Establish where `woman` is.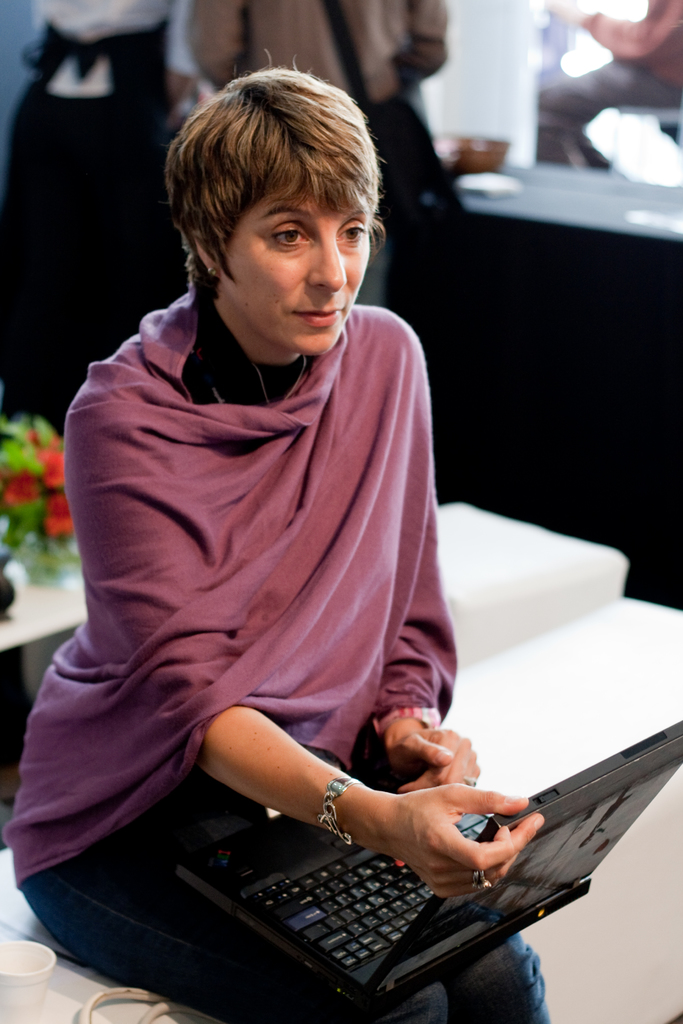
Established at region(24, 78, 536, 1022).
